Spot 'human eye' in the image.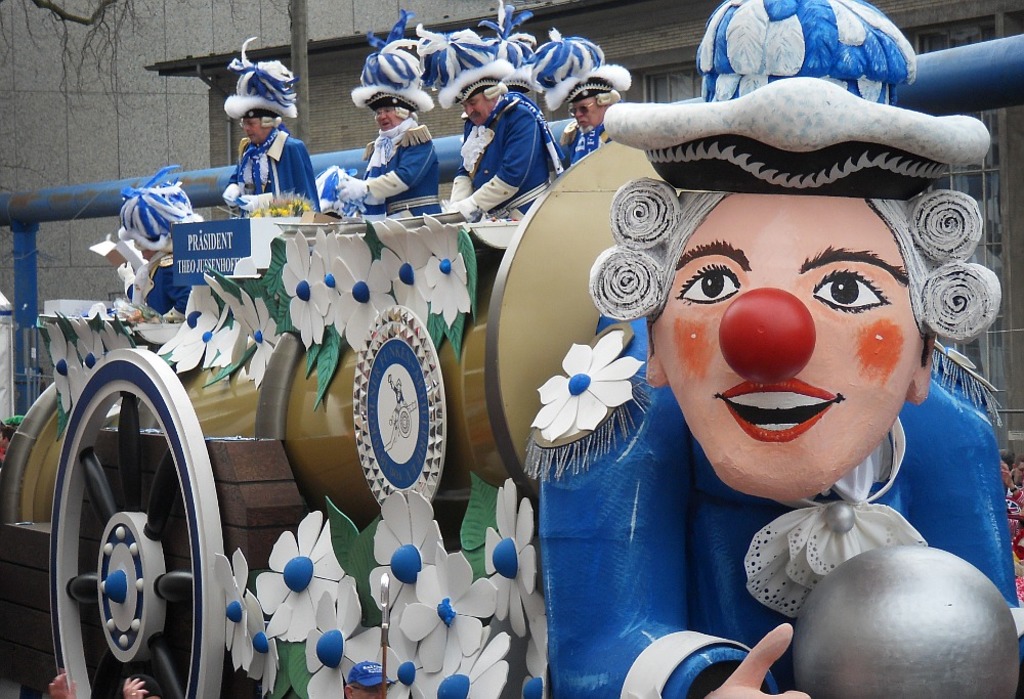
'human eye' found at {"x1": 248, "y1": 120, "x2": 256, "y2": 126}.
